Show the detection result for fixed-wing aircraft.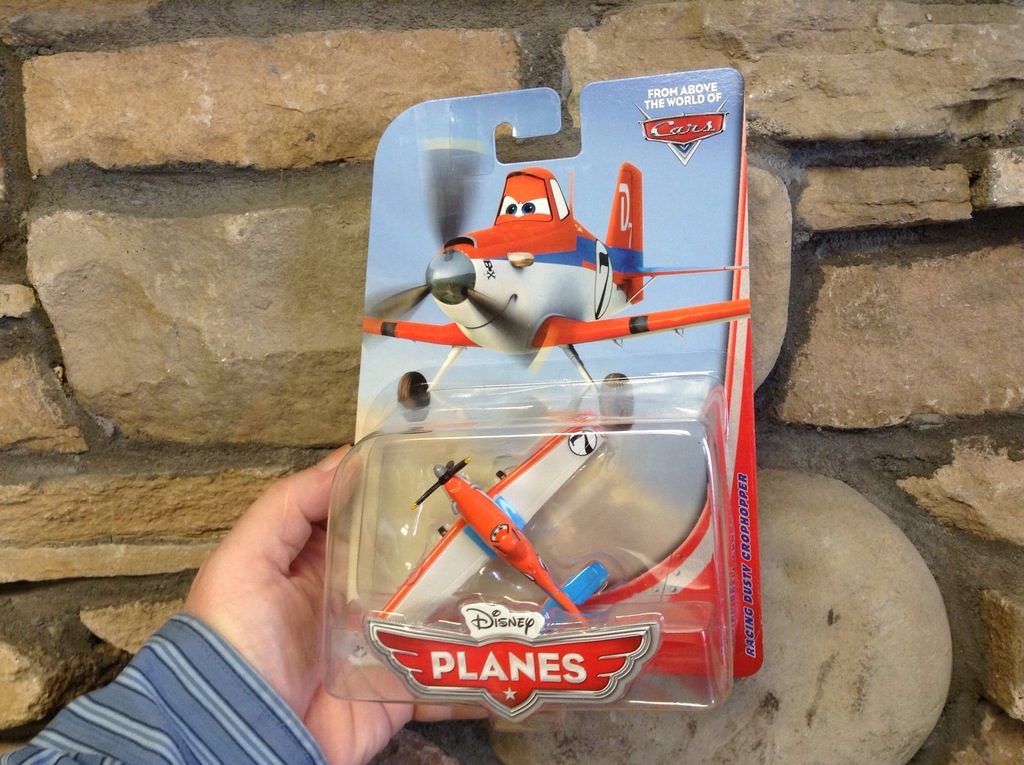
Rect(362, 415, 616, 638).
